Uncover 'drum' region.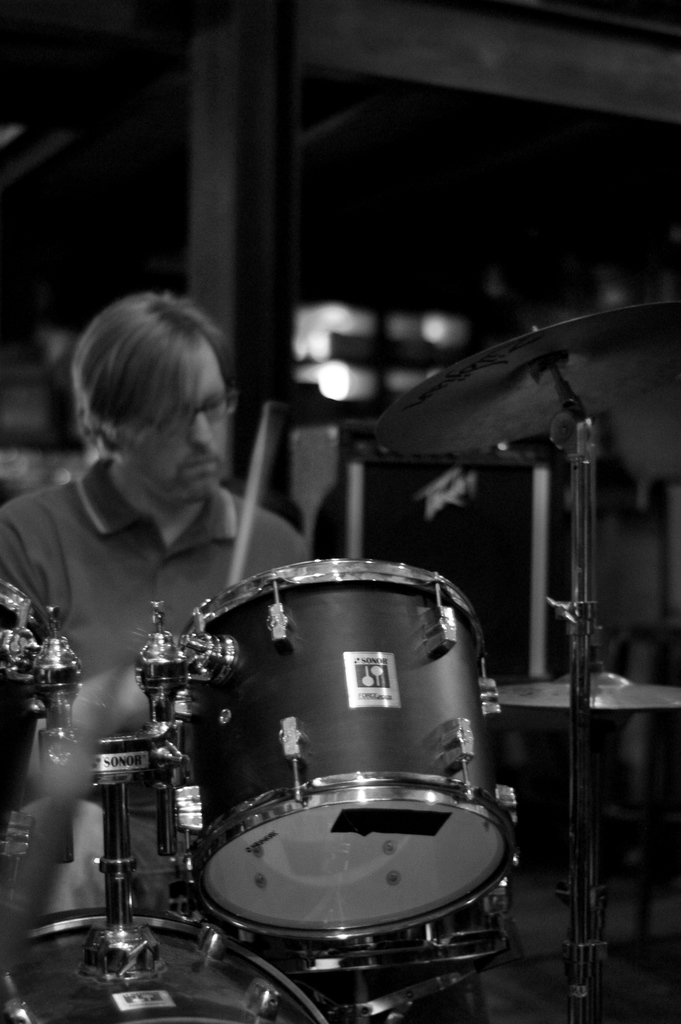
Uncovered: pyautogui.locateOnScreen(0, 915, 348, 1023).
